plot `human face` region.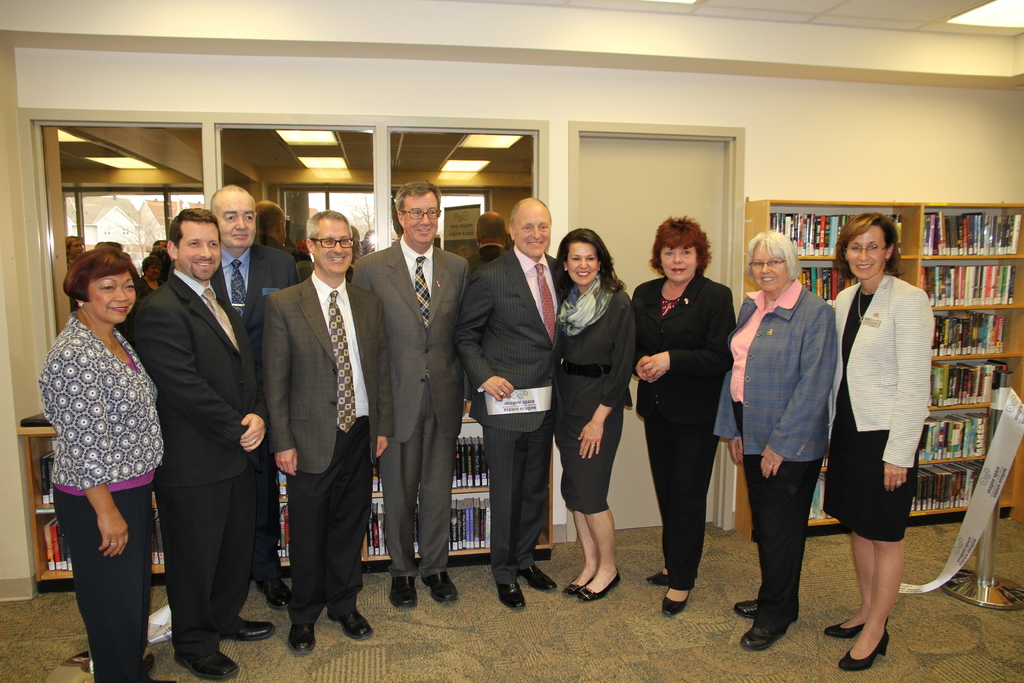
Plotted at box(662, 243, 696, 283).
